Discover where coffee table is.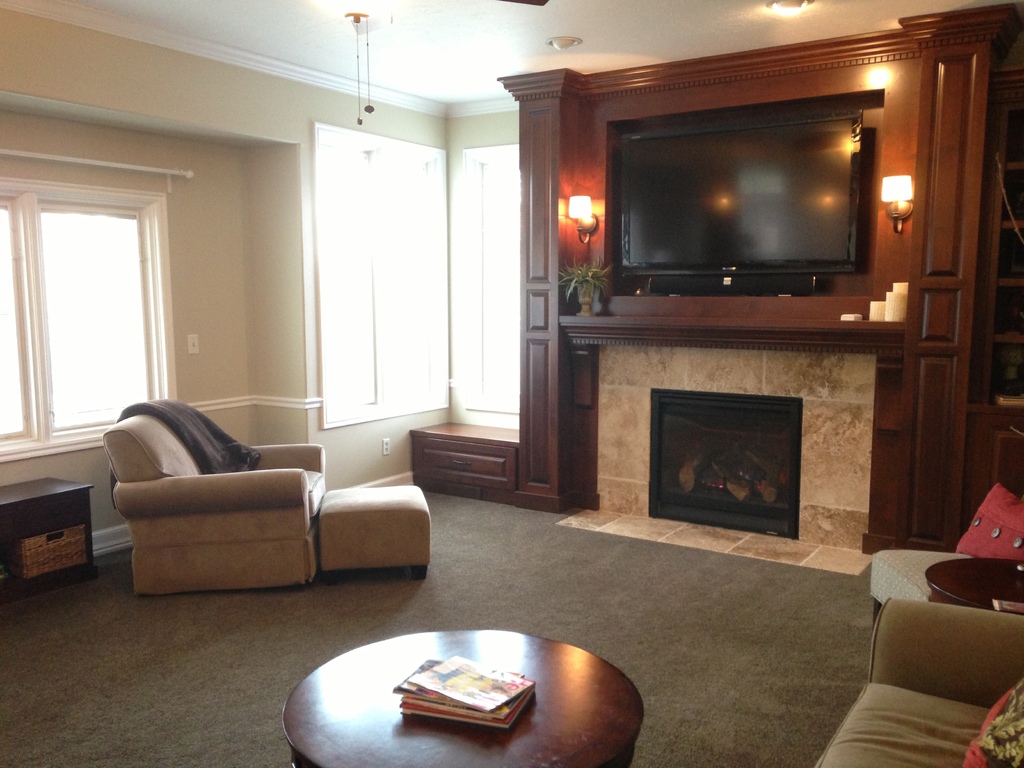
Discovered at crop(326, 632, 660, 758).
